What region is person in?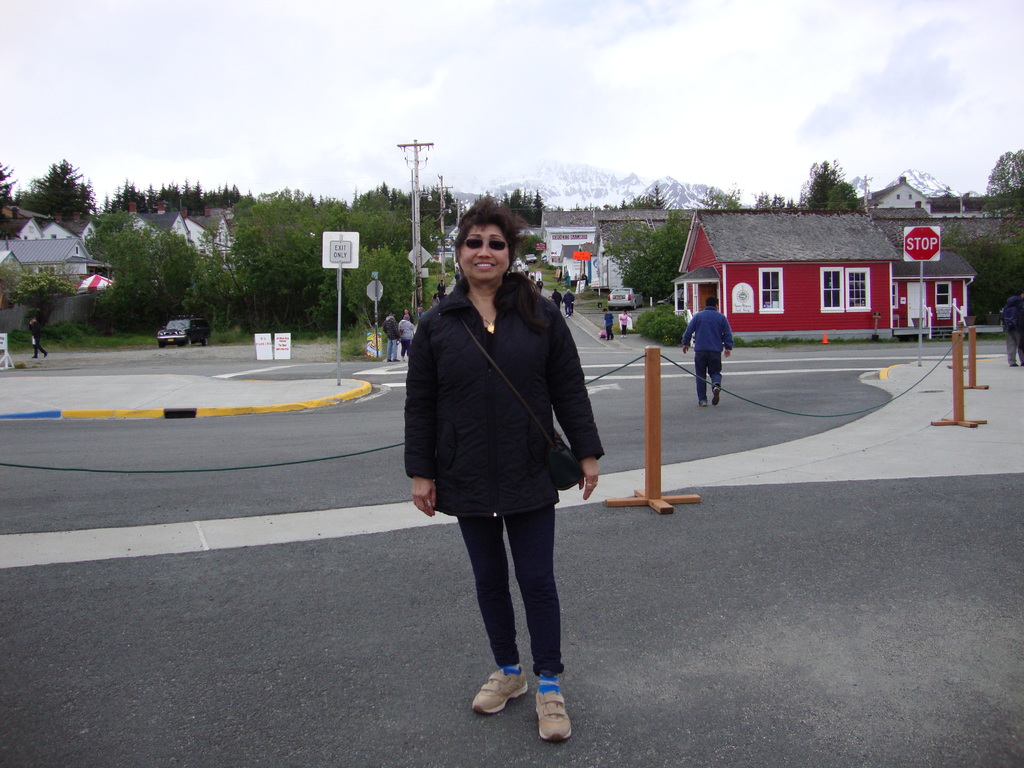
x1=31, y1=317, x2=47, y2=358.
